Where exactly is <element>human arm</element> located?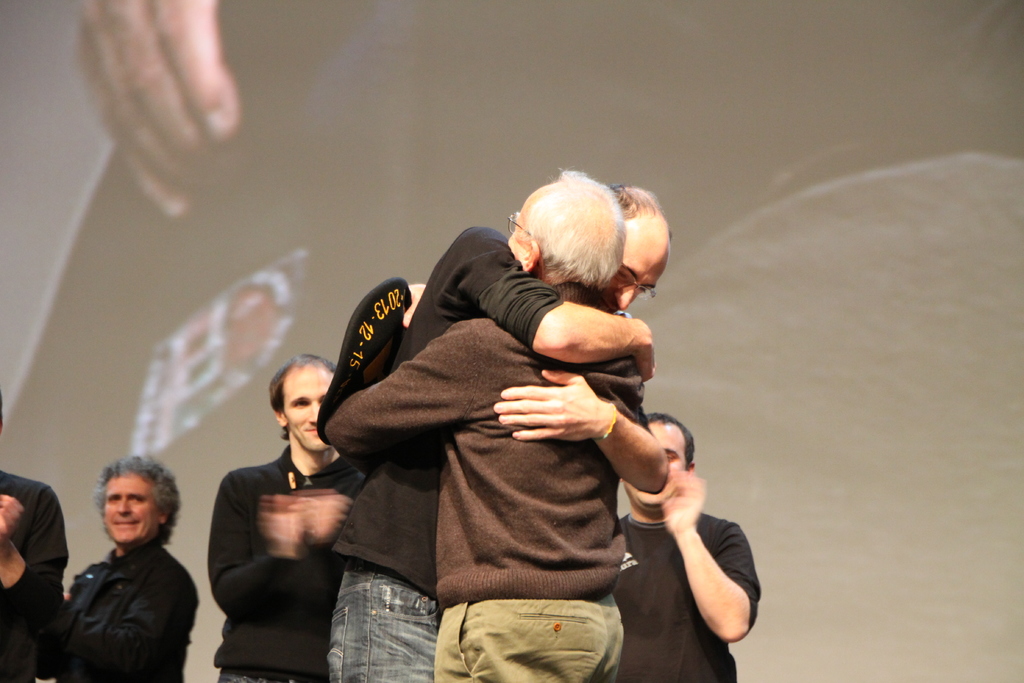
Its bounding box is (211, 473, 303, 620).
